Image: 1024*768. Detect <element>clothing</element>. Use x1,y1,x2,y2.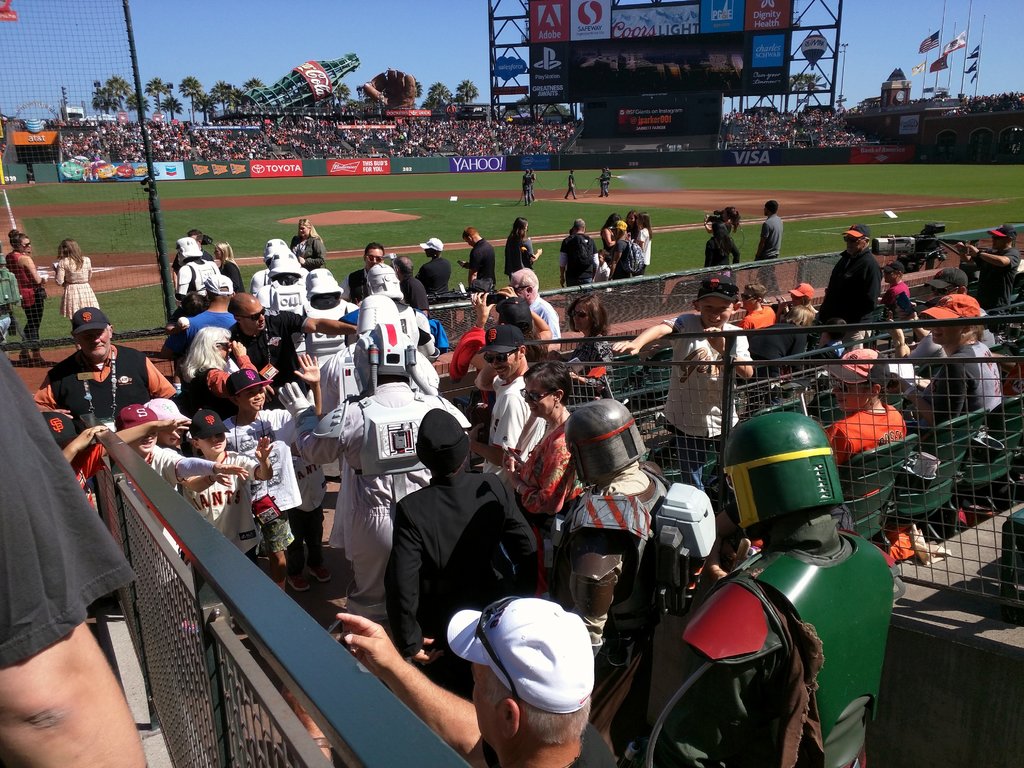
187,451,261,566.
